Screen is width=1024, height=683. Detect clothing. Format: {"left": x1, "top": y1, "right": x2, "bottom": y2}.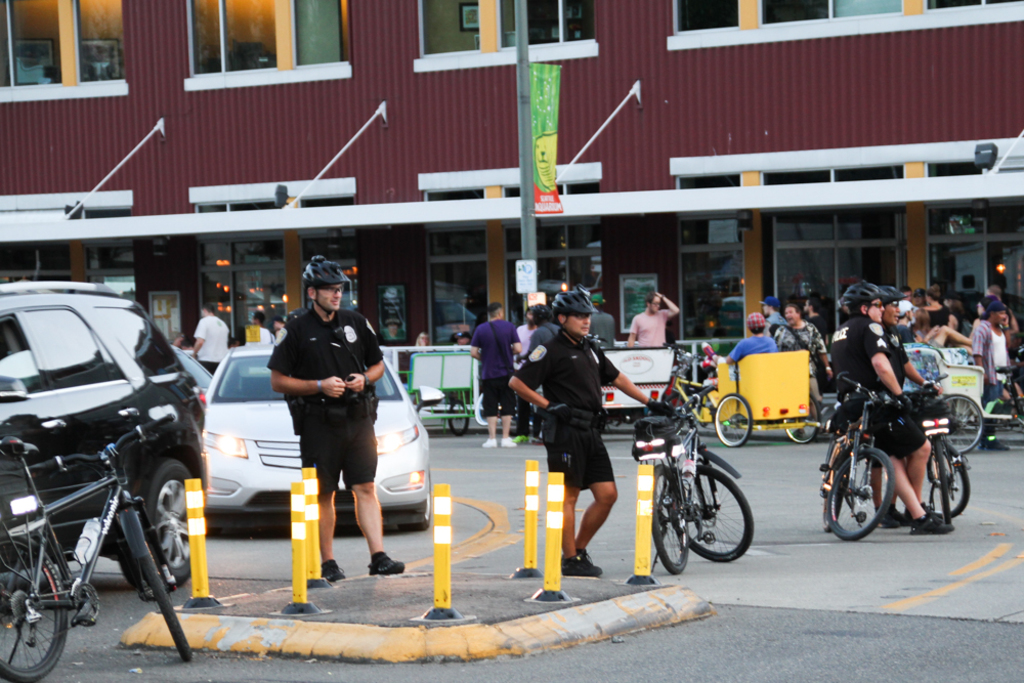
{"left": 773, "top": 326, "right": 825, "bottom": 424}.
